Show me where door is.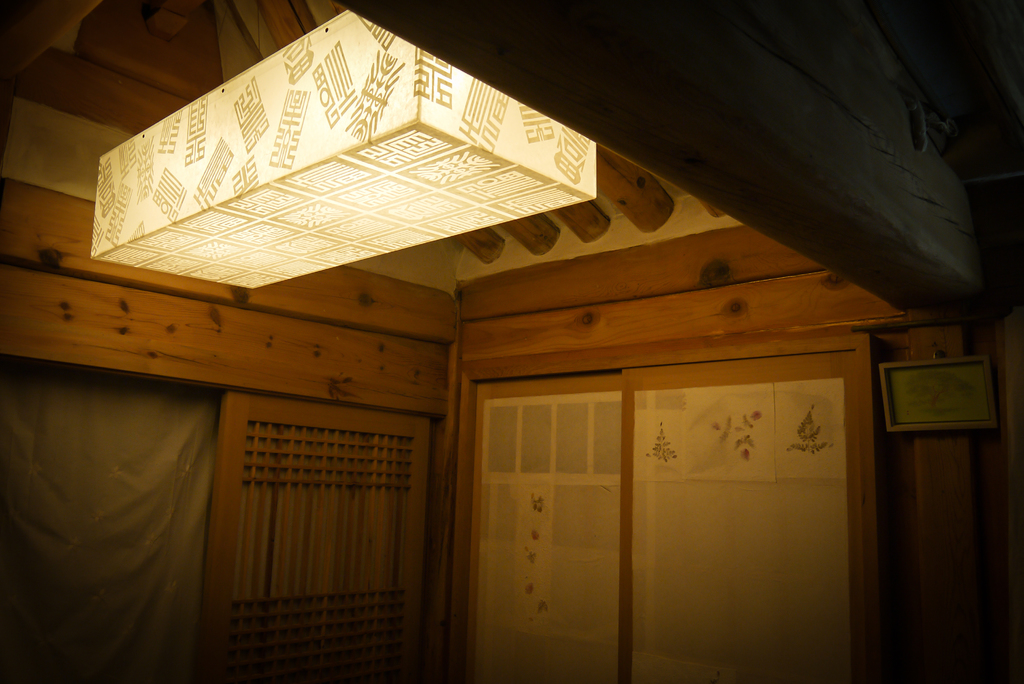
door is at rect(194, 360, 450, 652).
